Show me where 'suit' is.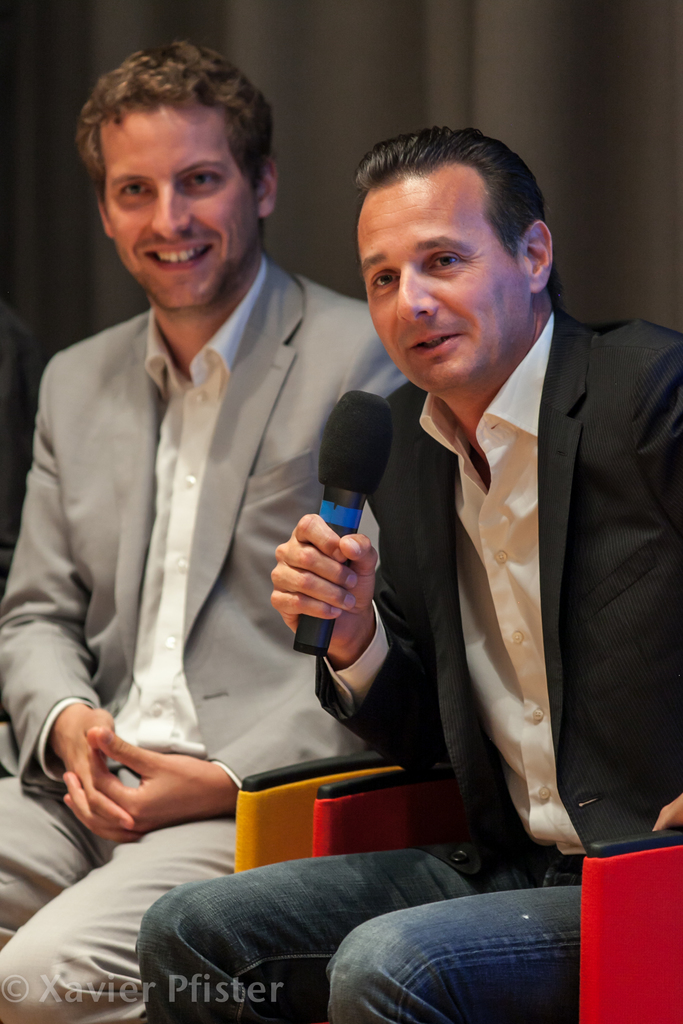
'suit' is at BBox(309, 305, 682, 896).
